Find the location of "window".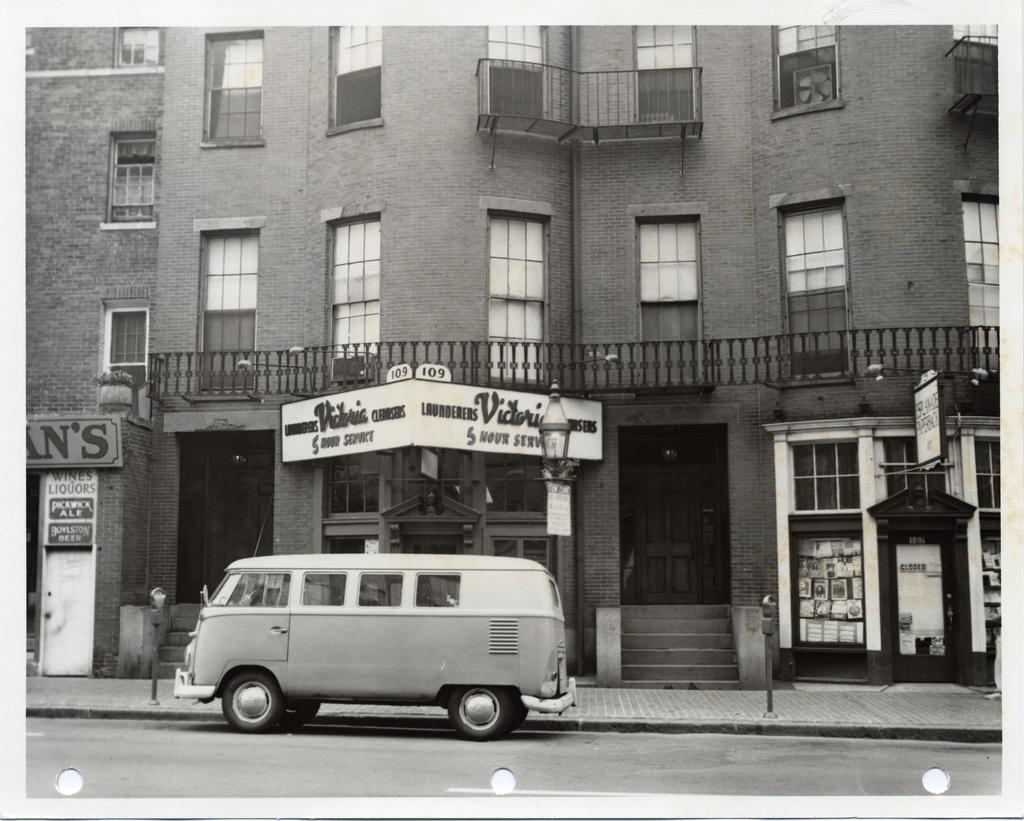
Location: 783:183:858:327.
